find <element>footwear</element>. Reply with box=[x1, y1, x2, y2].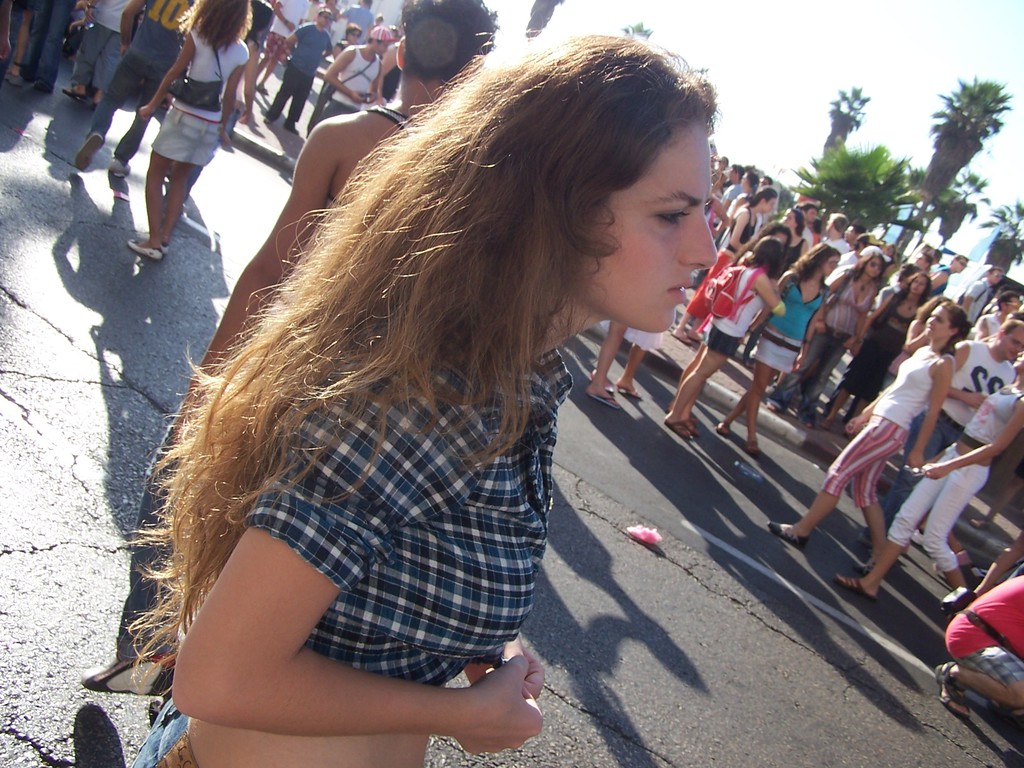
box=[911, 528, 929, 549].
